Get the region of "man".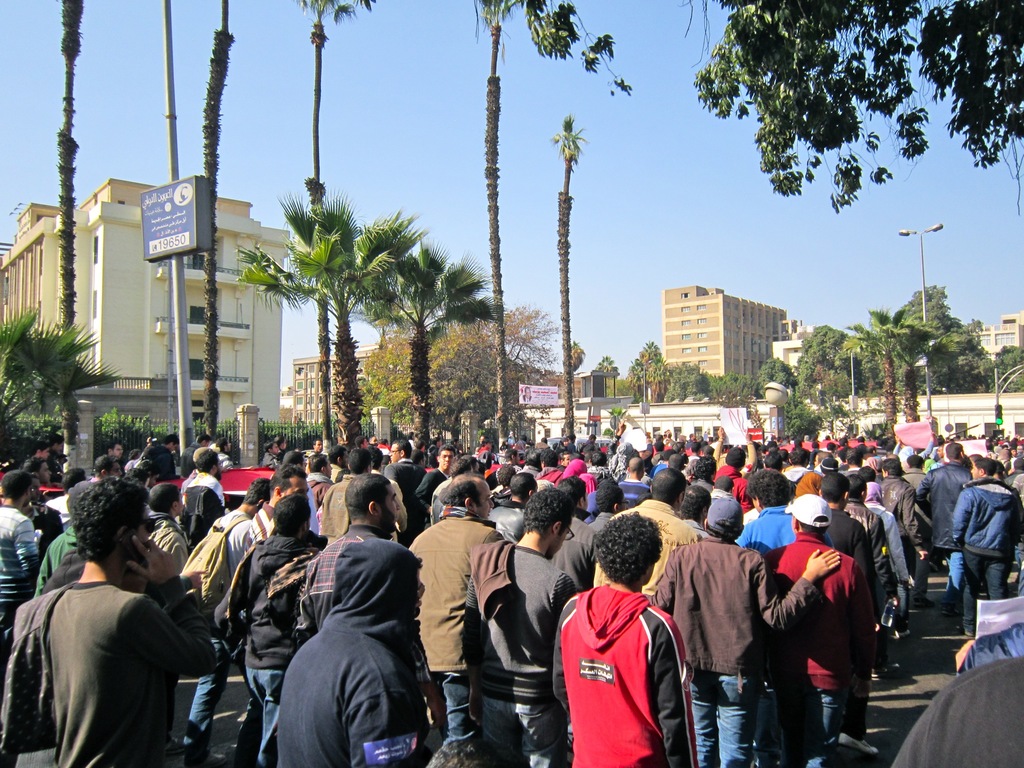
x1=879 y1=461 x2=920 y2=627.
